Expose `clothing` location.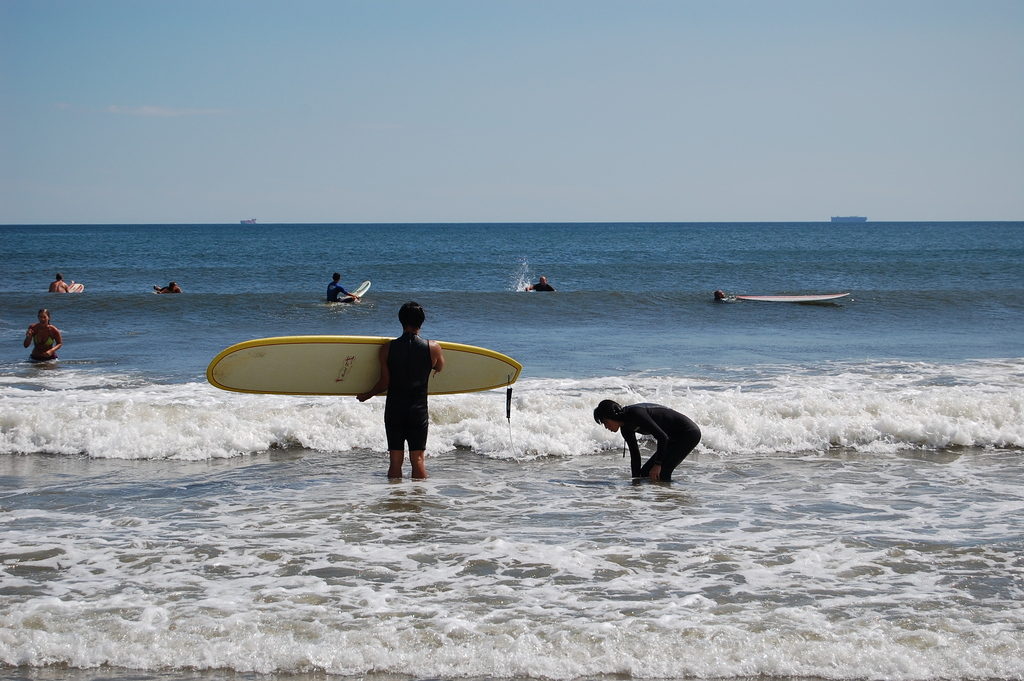
Exposed at <region>589, 394, 710, 482</region>.
